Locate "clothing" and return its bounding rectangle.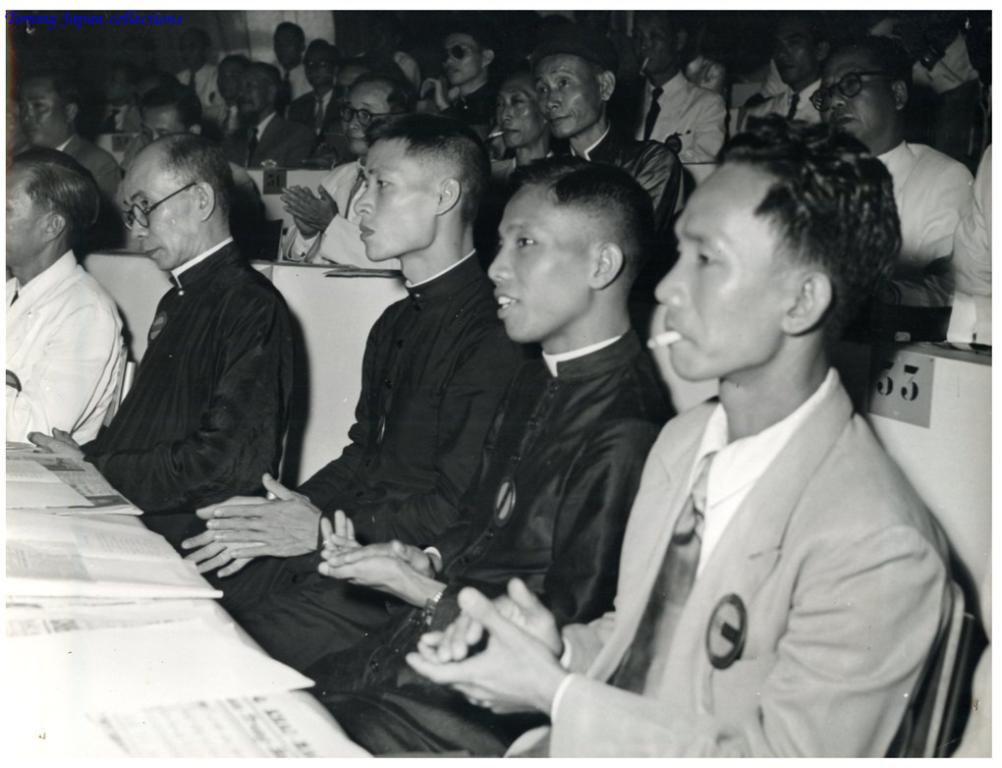
rect(309, 136, 364, 173).
